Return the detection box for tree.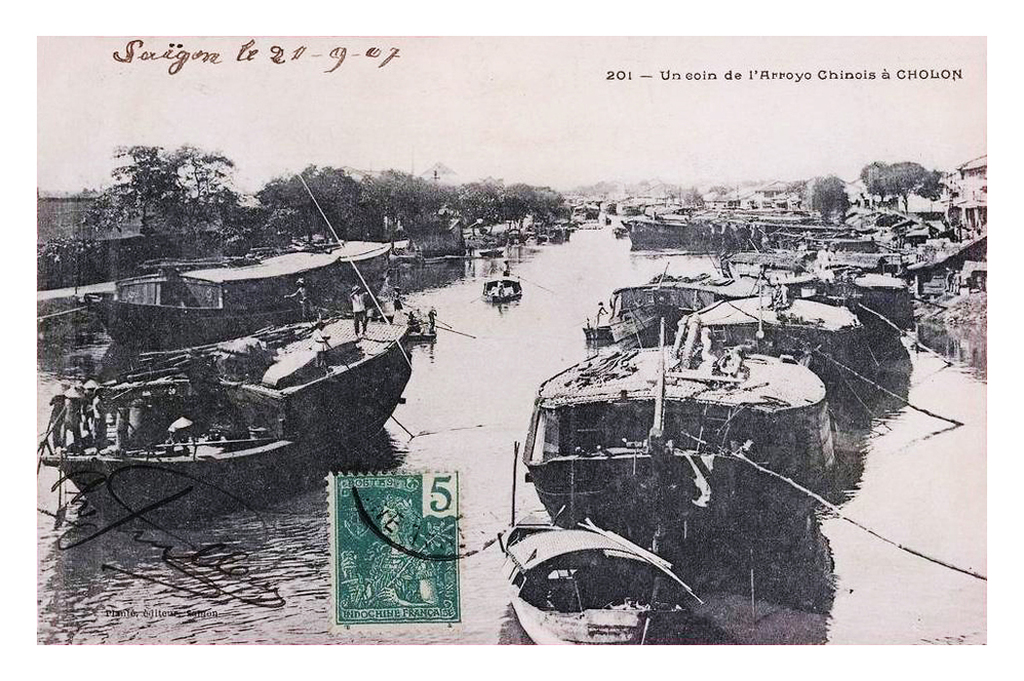
79/134/257/246.
